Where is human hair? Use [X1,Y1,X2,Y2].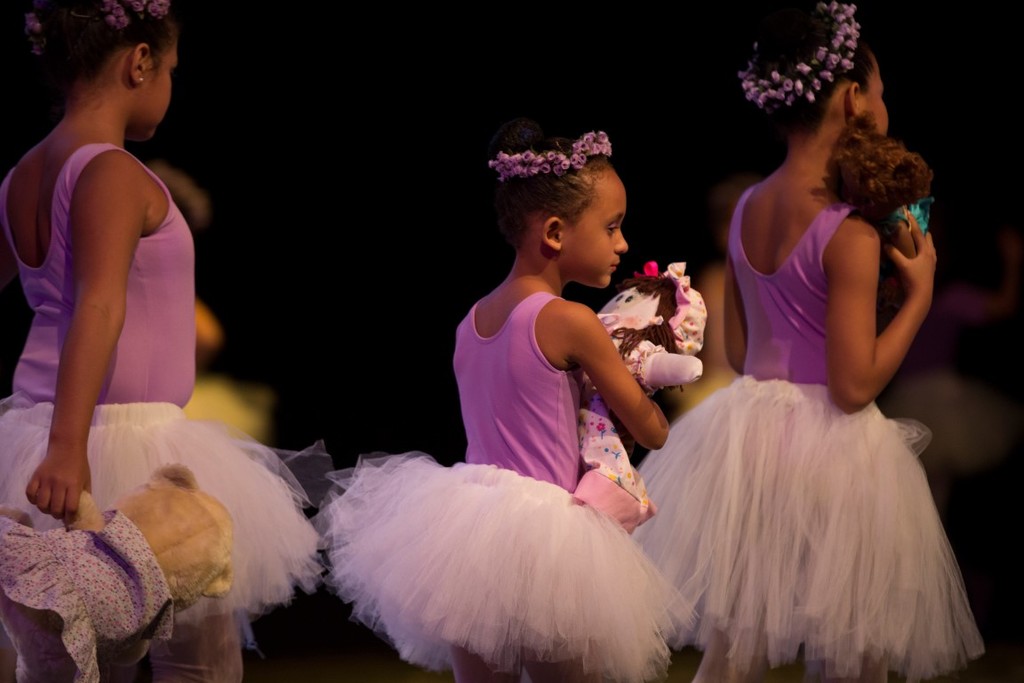
[489,122,642,277].
